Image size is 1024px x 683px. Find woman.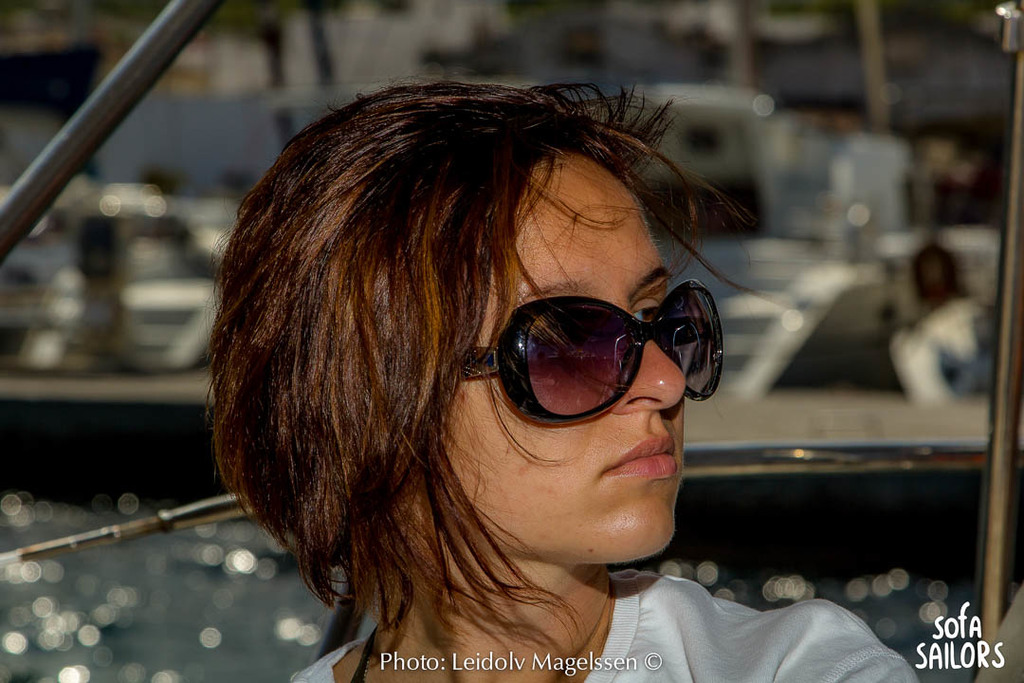
207,81,916,682.
